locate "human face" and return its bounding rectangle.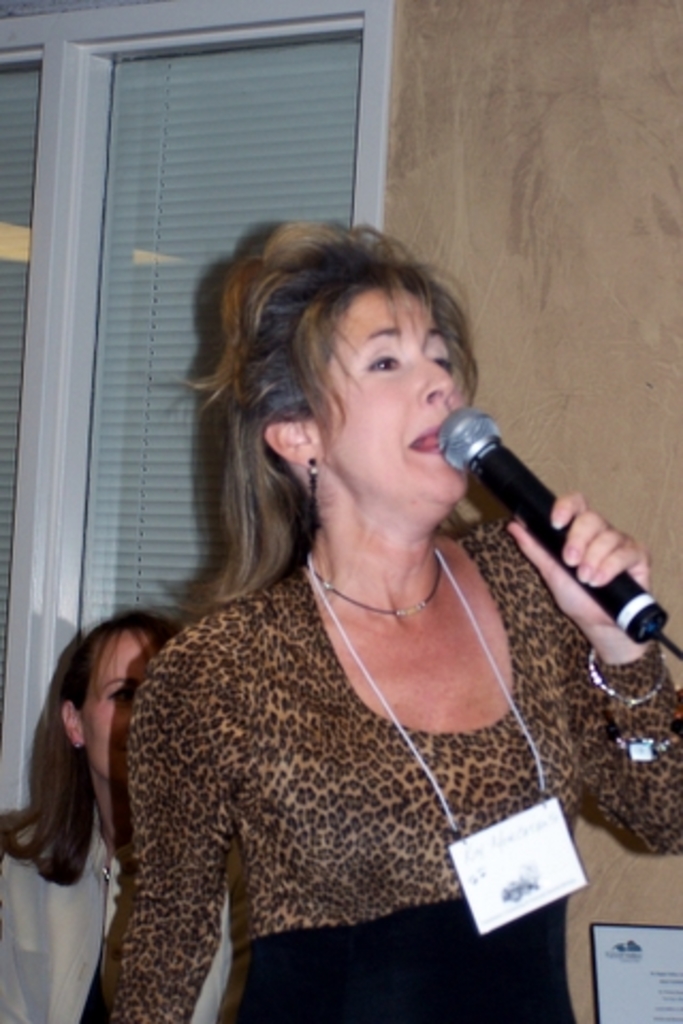
left=312, top=282, right=472, bottom=516.
